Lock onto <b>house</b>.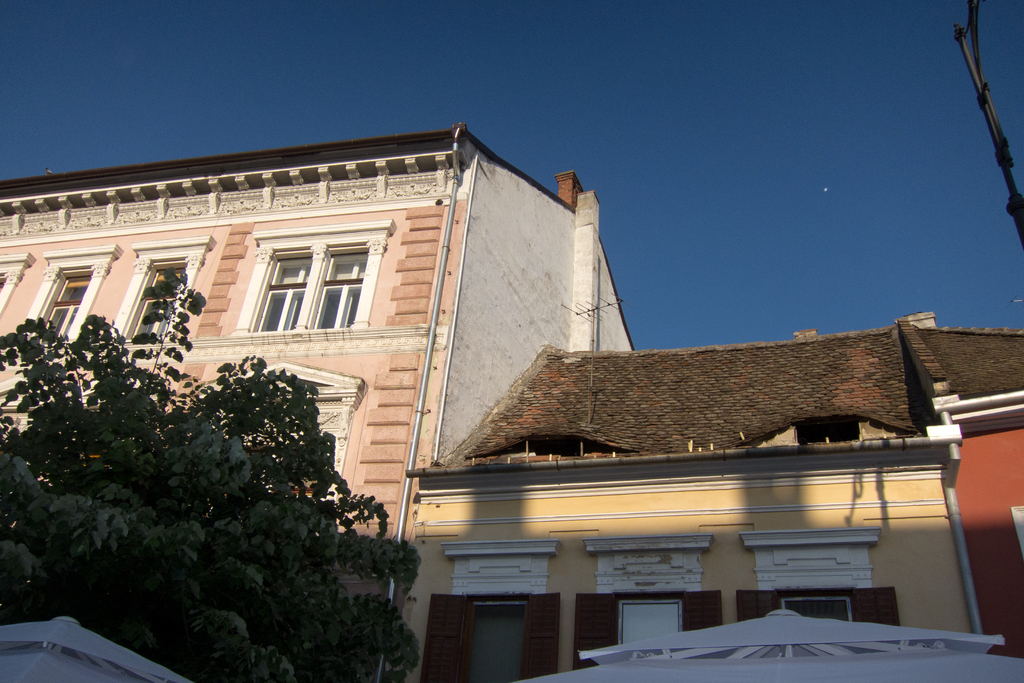
Locked: [x1=0, y1=122, x2=632, y2=682].
